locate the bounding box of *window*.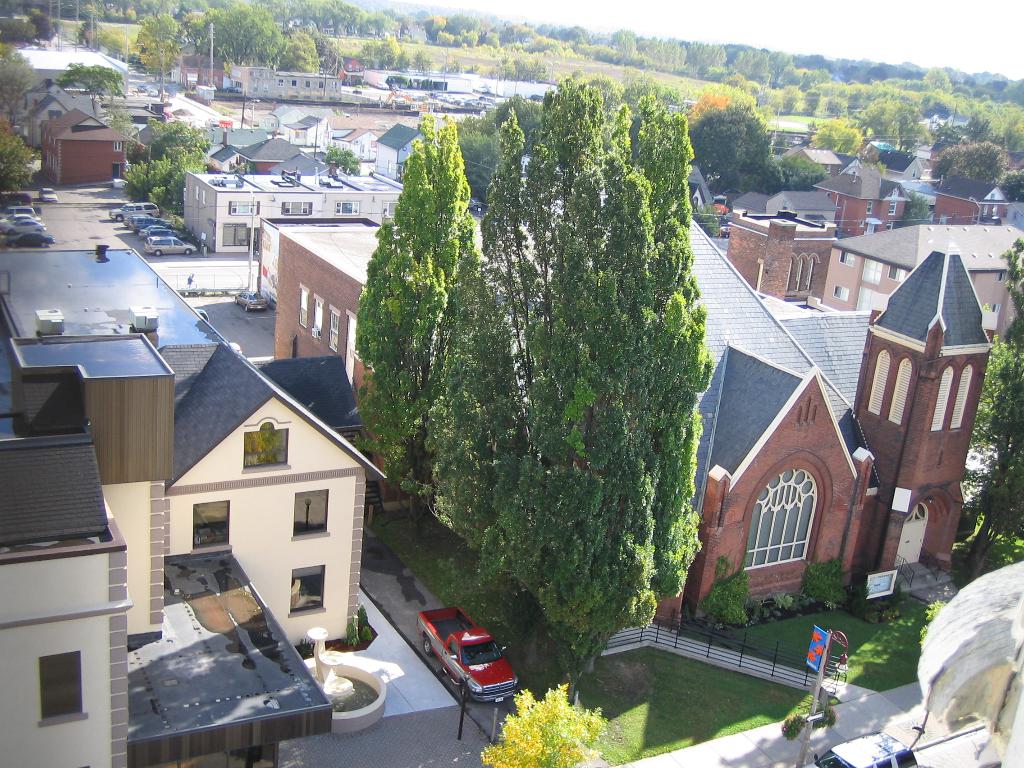
Bounding box: 290:564:326:622.
